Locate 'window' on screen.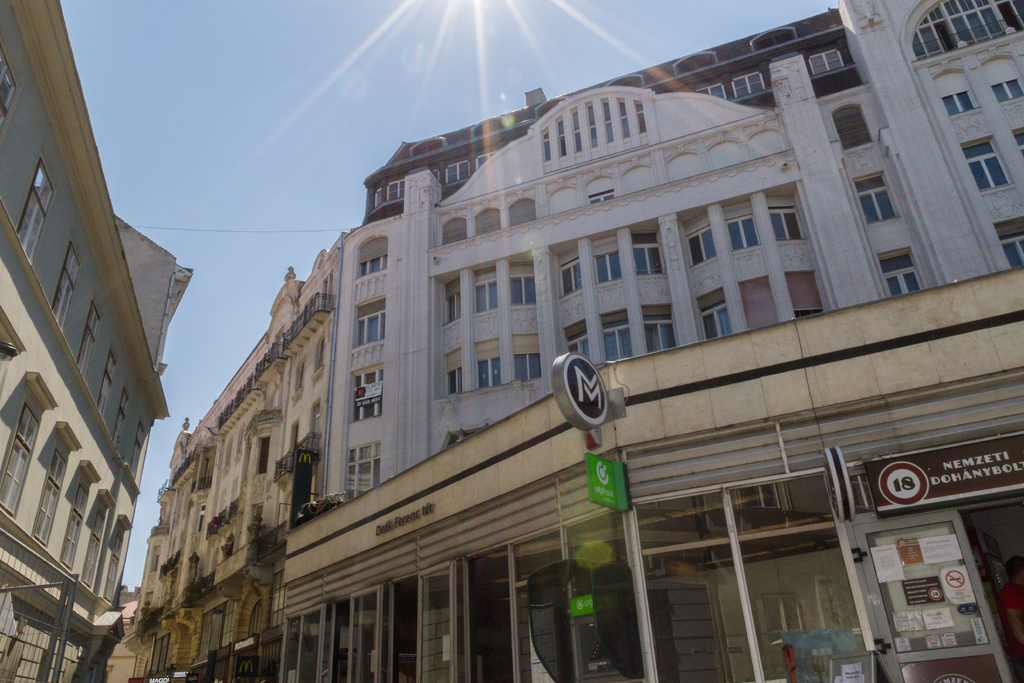
On screen at <region>33, 418, 82, 551</region>.
